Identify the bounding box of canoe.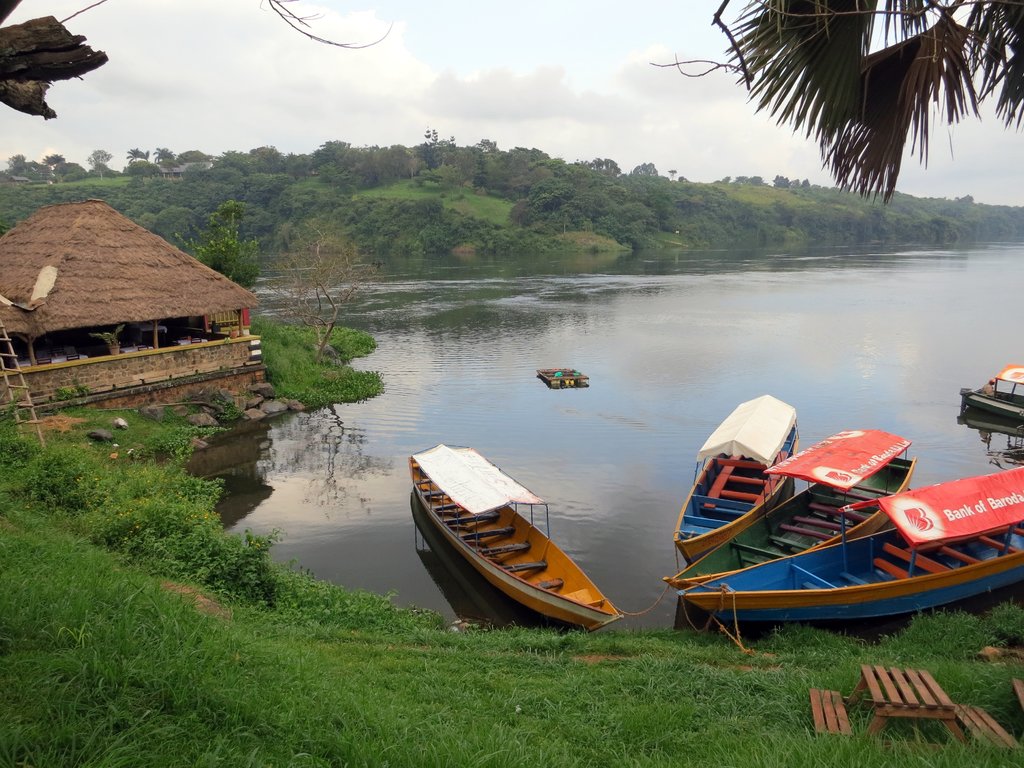
box=[680, 465, 1023, 621].
